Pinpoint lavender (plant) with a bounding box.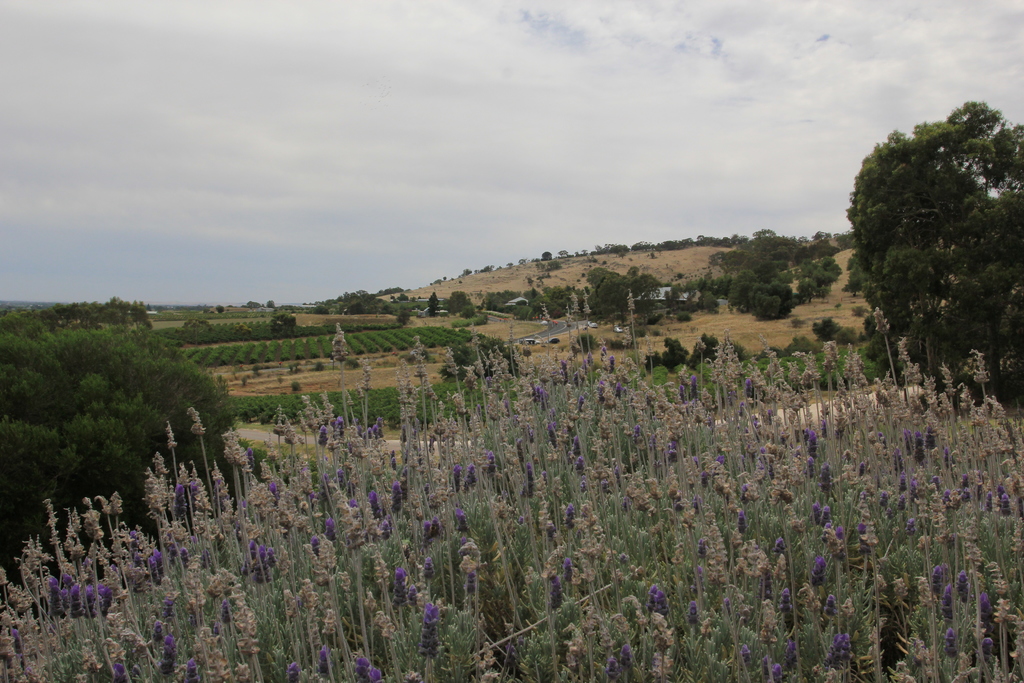
372,416,385,437.
